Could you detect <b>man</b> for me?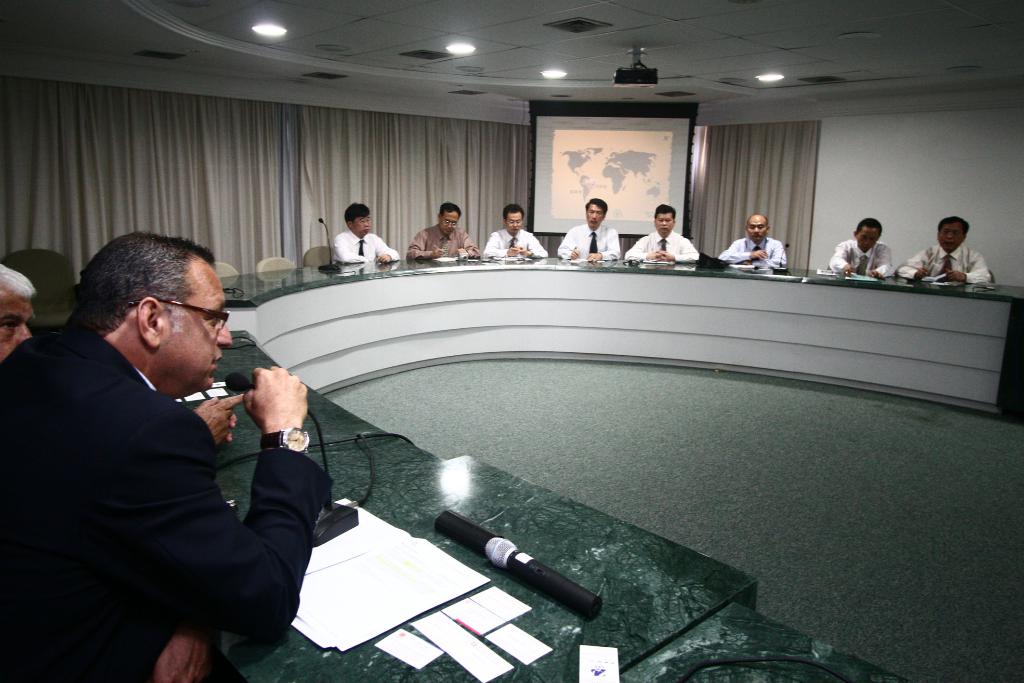
Detection result: (left=408, top=204, right=480, bottom=255).
